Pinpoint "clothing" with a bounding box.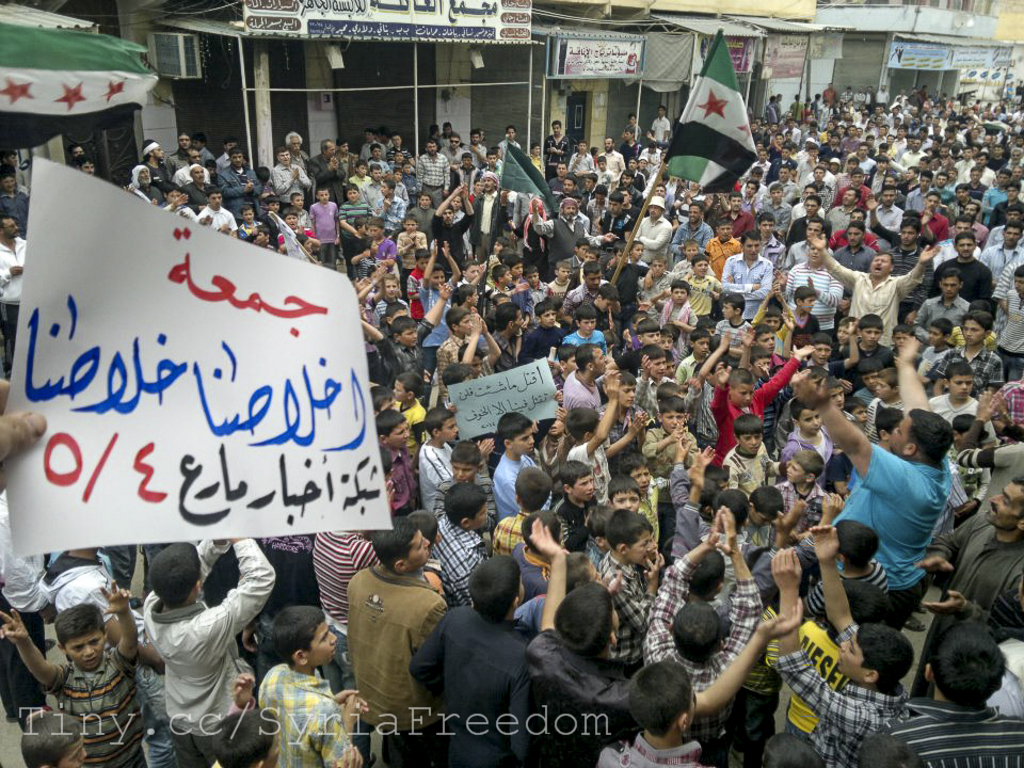
841,239,874,273.
